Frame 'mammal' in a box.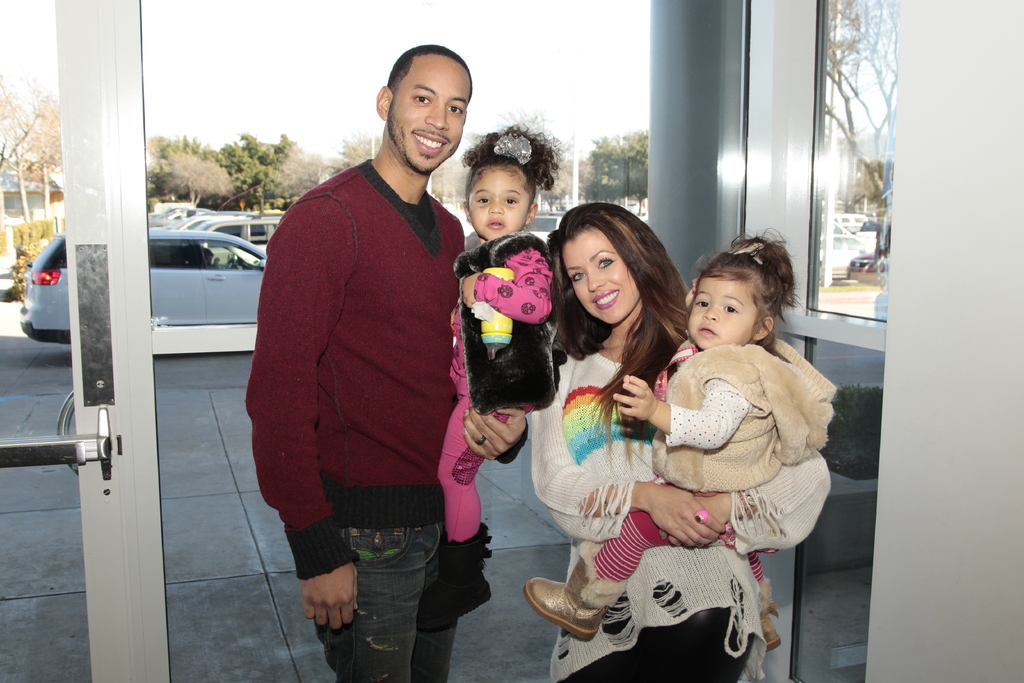
{"x1": 244, "y1": 44, "x2": 528, "y2": 682}.
